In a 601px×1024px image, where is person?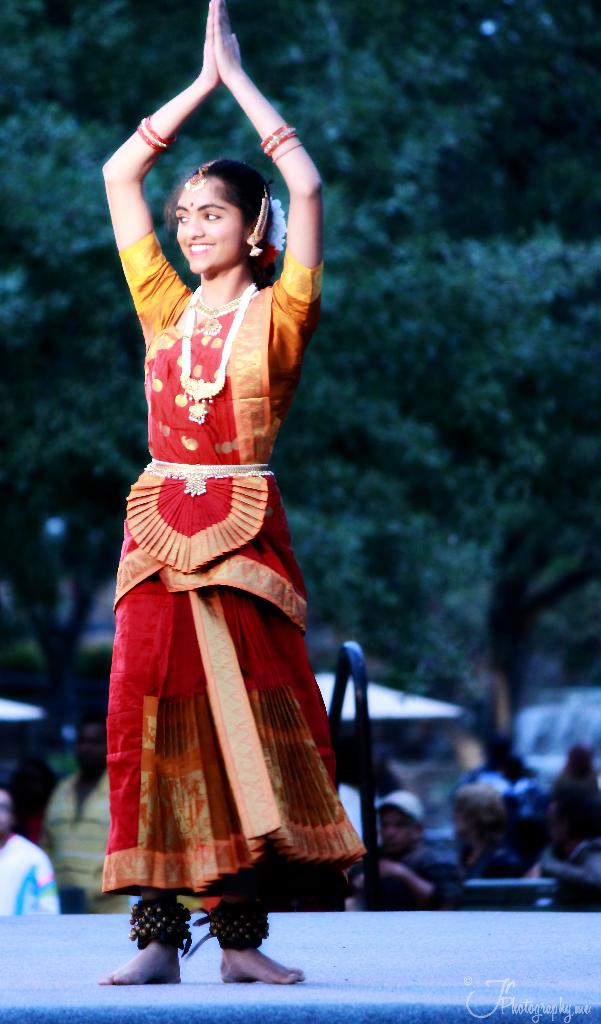
89/47/365/964.
